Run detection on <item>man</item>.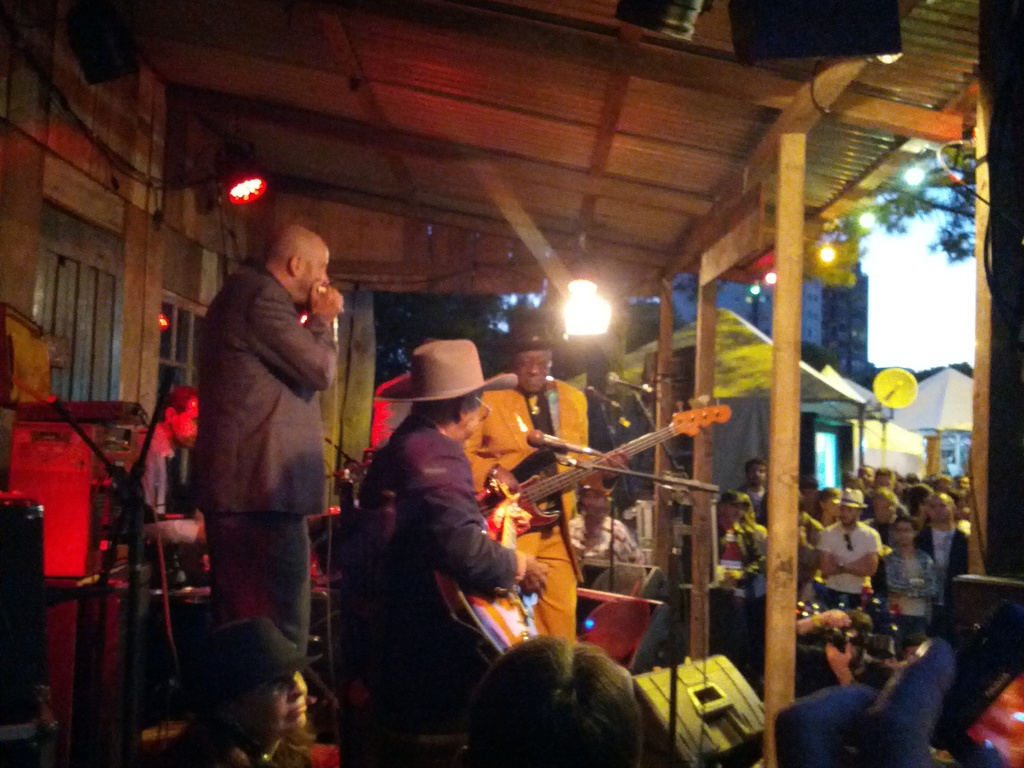
Result: 817,489,881,609.
